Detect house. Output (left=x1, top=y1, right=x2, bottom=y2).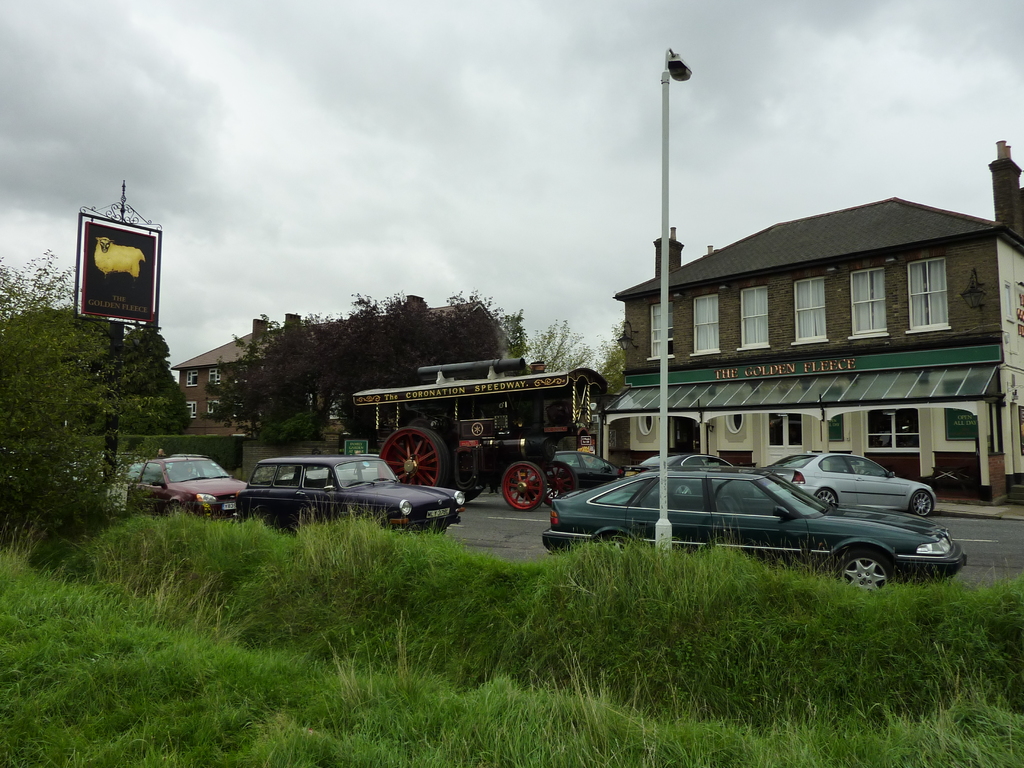
(left=166, top=292, right=515, bottom=433).
